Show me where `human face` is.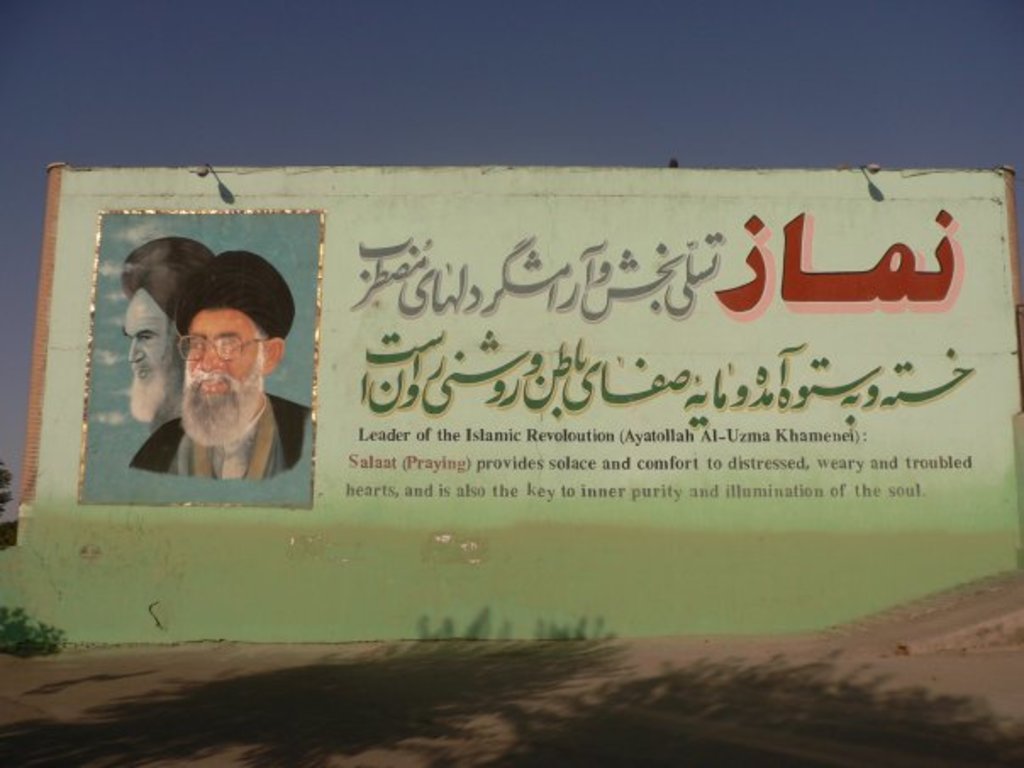
`human face` is at region(115, 285, 176, 387).
